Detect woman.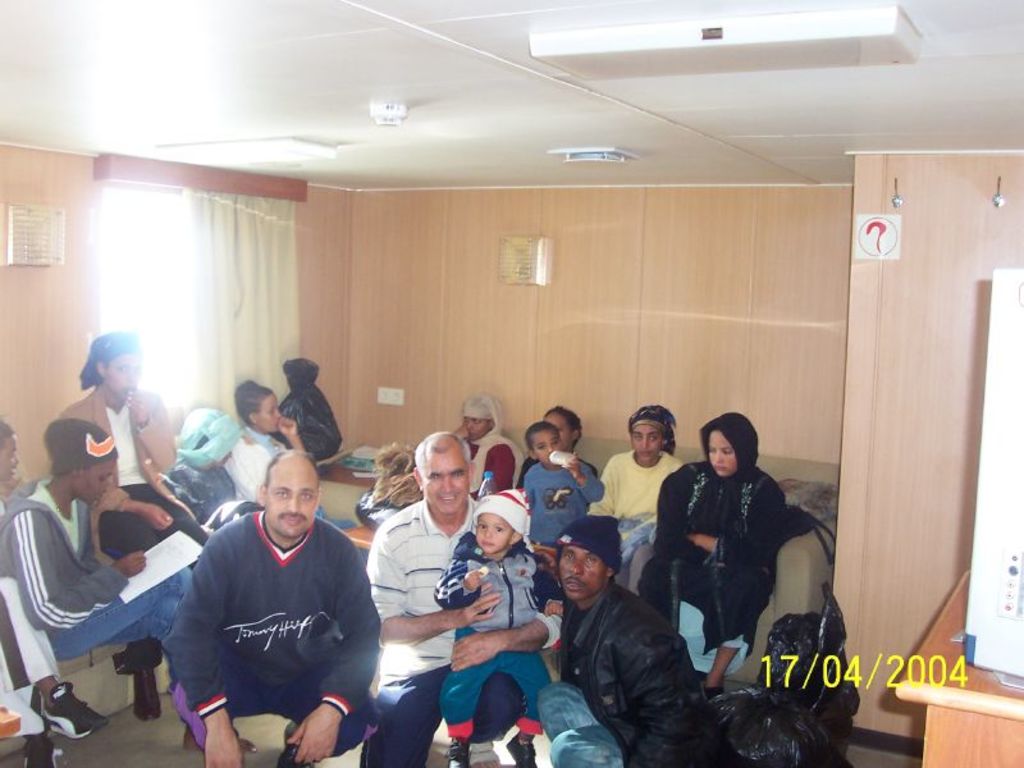
Detected at 516/404/598/498.
